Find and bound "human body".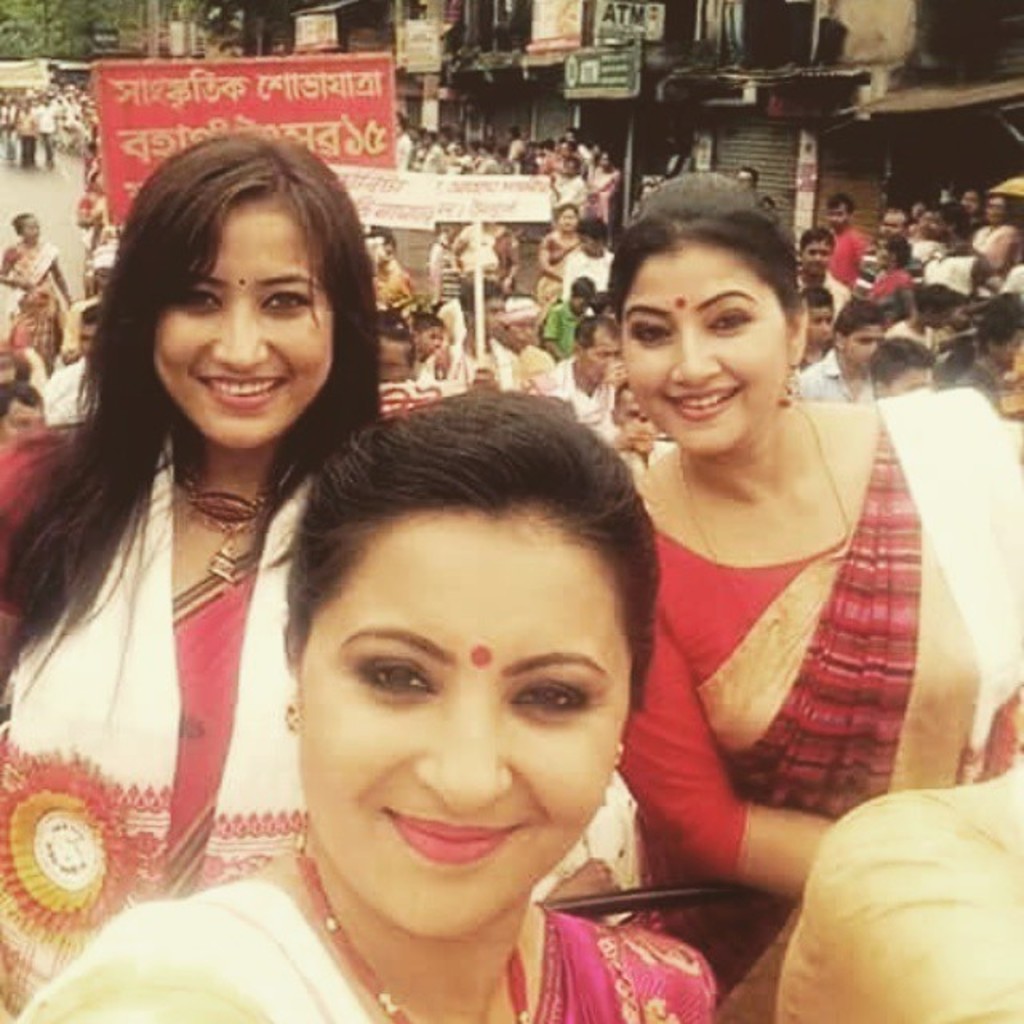
Bound: (538,210,571,302).
